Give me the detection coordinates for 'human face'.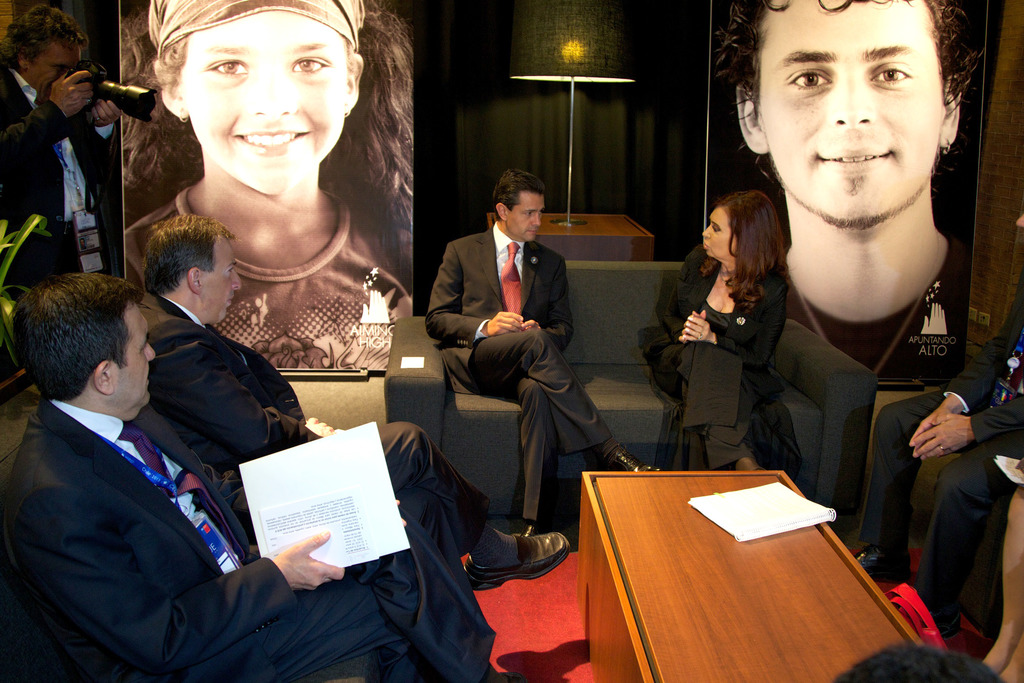
x1=701, y1=208, x2=739, y2=262.
